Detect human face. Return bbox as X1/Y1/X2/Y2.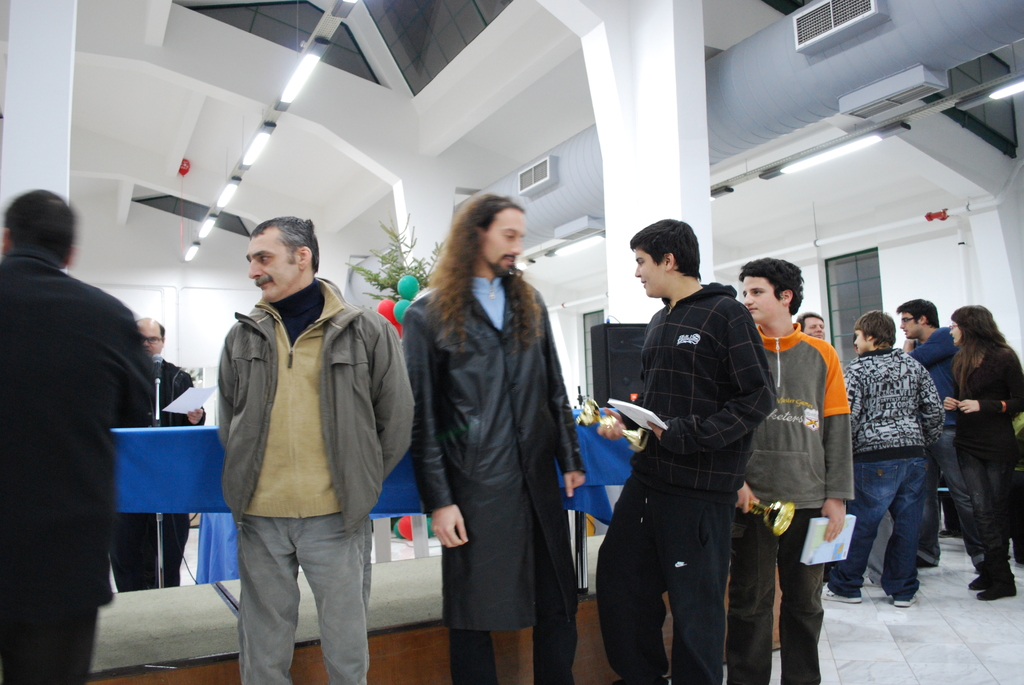
635/249/666/294.
